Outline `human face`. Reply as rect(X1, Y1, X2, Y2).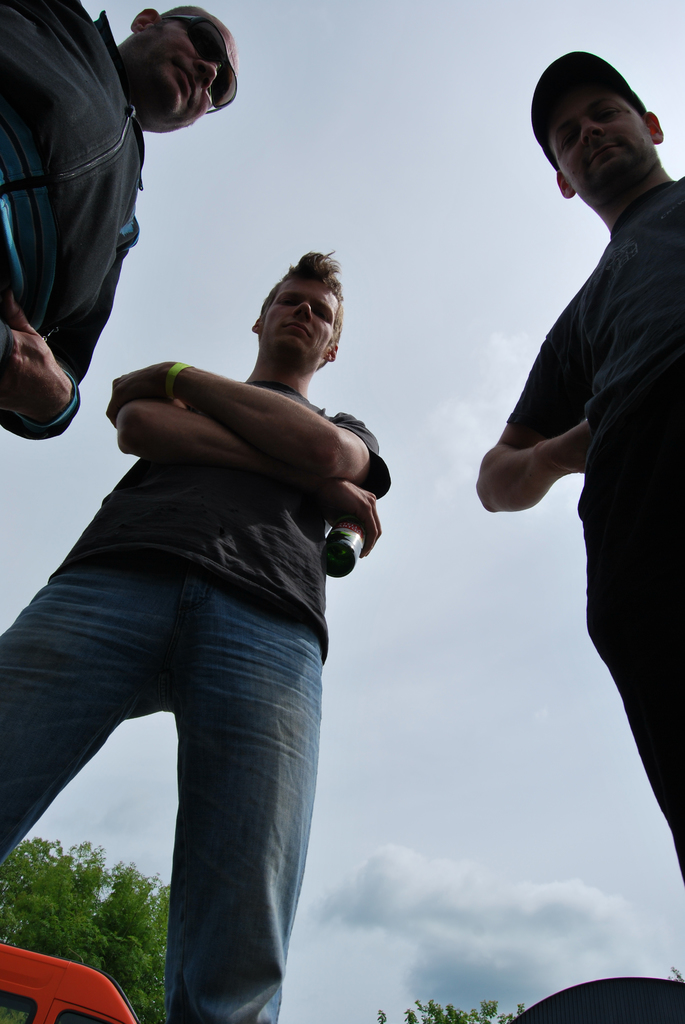
rect(262, 280, 335, 357).
